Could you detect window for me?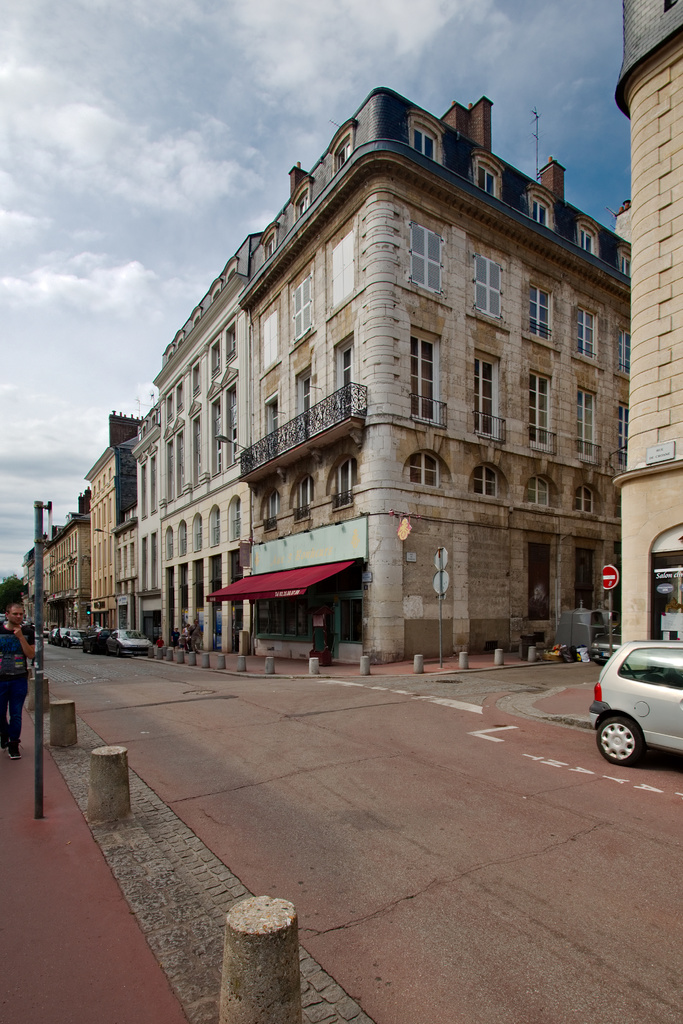
Detection result: (left=268, top=398, right=279, bottom=445).
